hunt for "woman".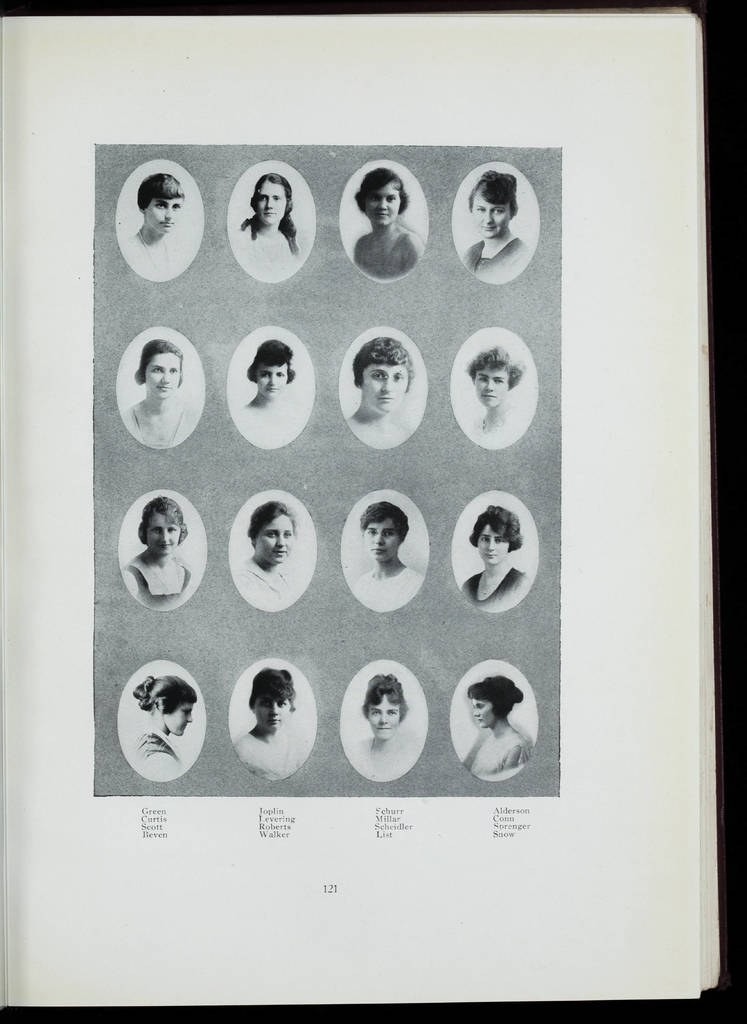
Hunted down at (239,171,303,267).
